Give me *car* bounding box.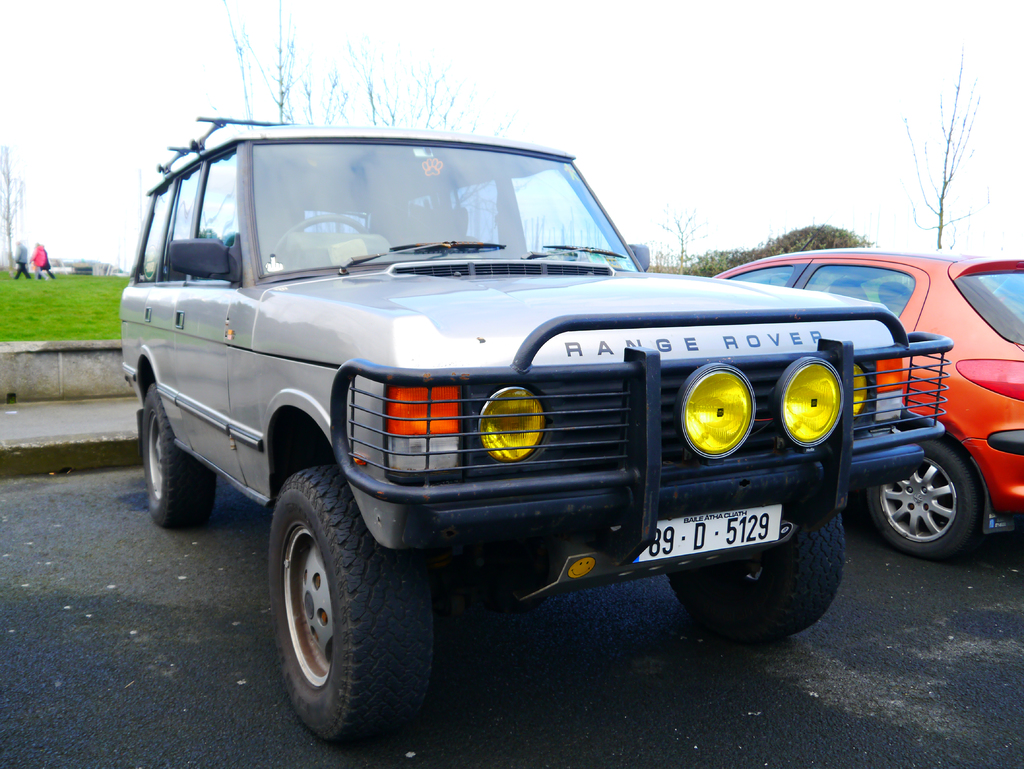
rect(715, 247, 1023, 563).
